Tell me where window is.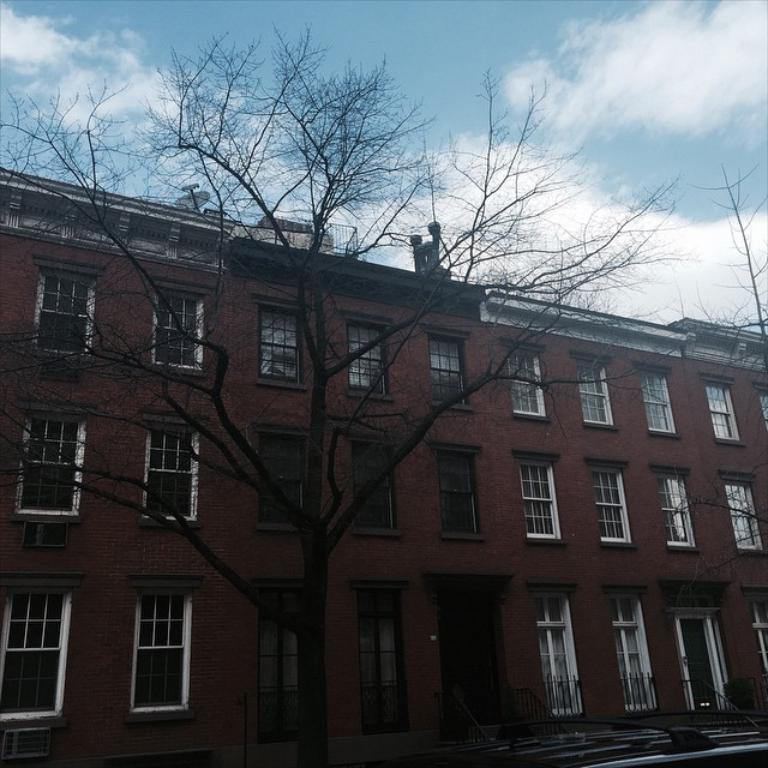
window is at bbox=[257, 425, 310, 535].
